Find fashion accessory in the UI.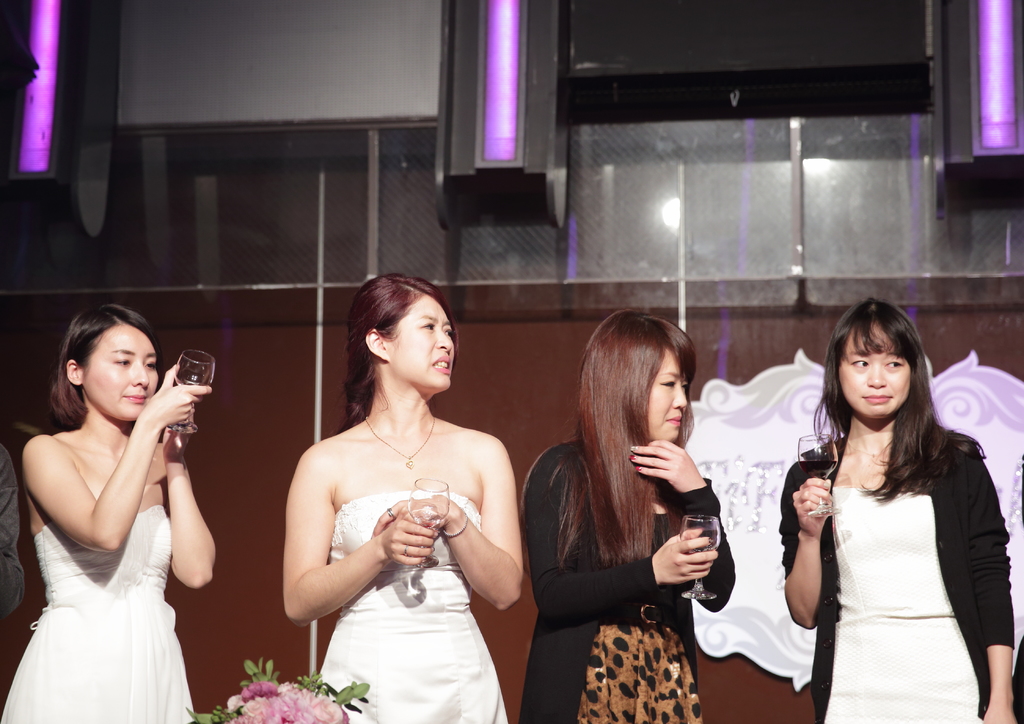
UI element at {"left": 440, "top": 515, "right": 474, "bottom": 538}.
